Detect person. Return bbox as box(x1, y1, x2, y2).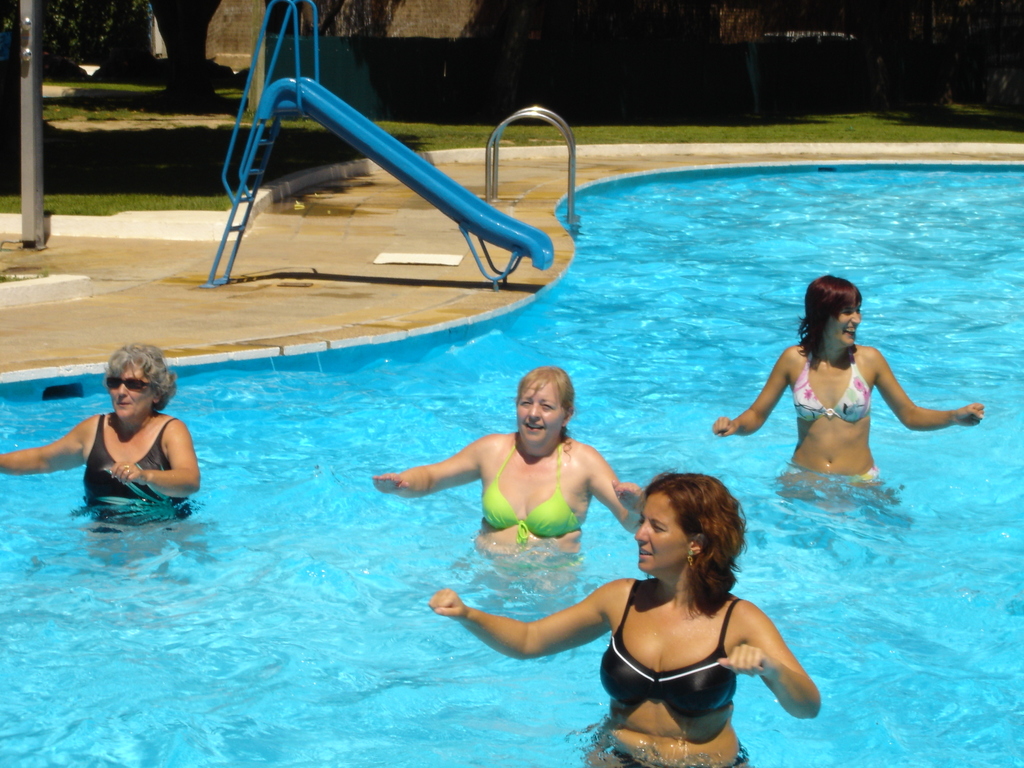
box(707, 277, 987, 491).
